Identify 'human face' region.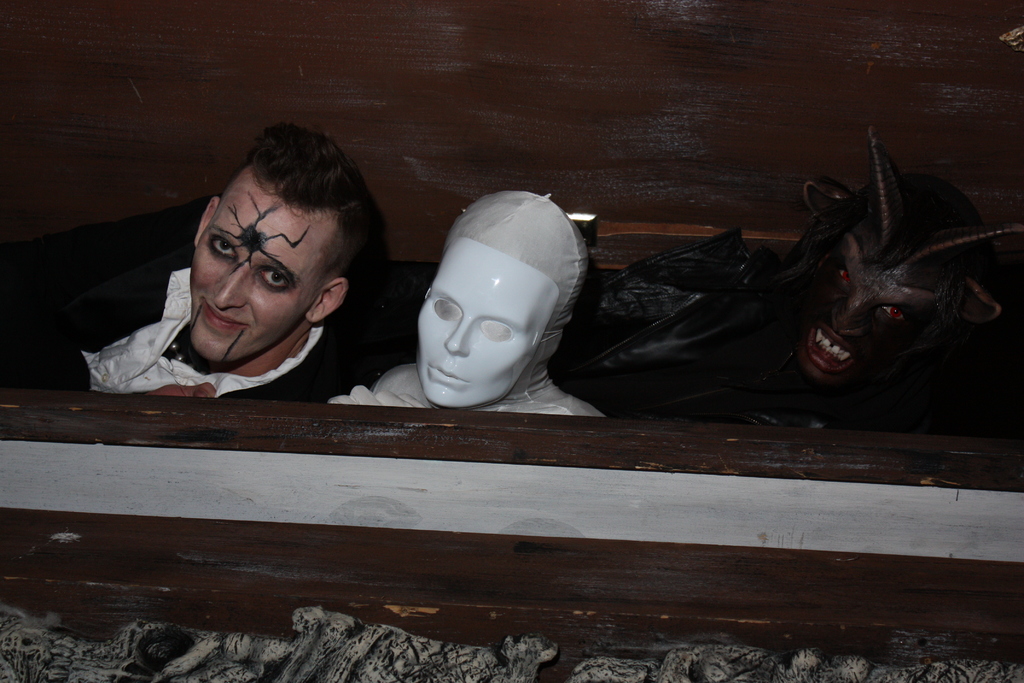
Region: (191,159,343,360).
